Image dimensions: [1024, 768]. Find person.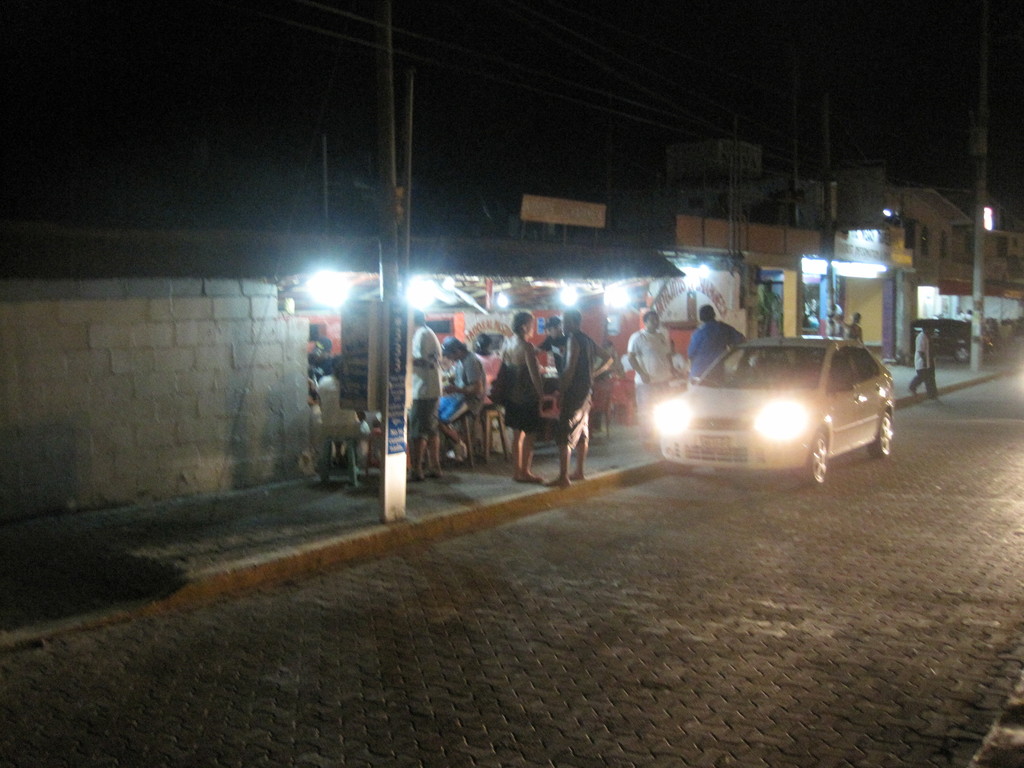
l=500, t=312, r=545, b=484.
